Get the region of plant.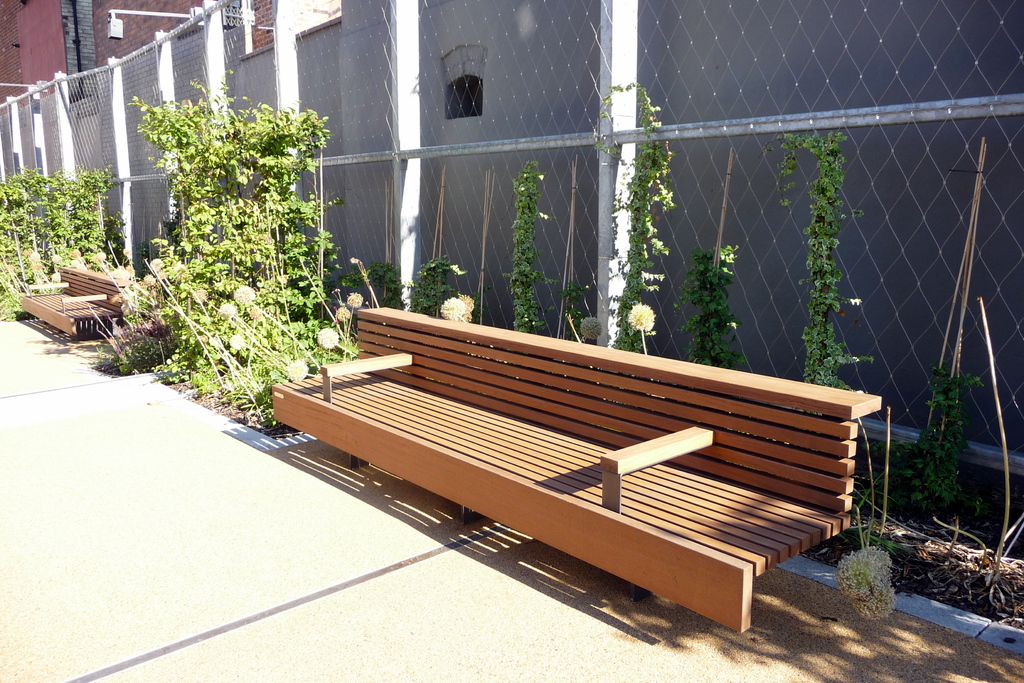
[left=767, top=128, right=869, bottom=390].
